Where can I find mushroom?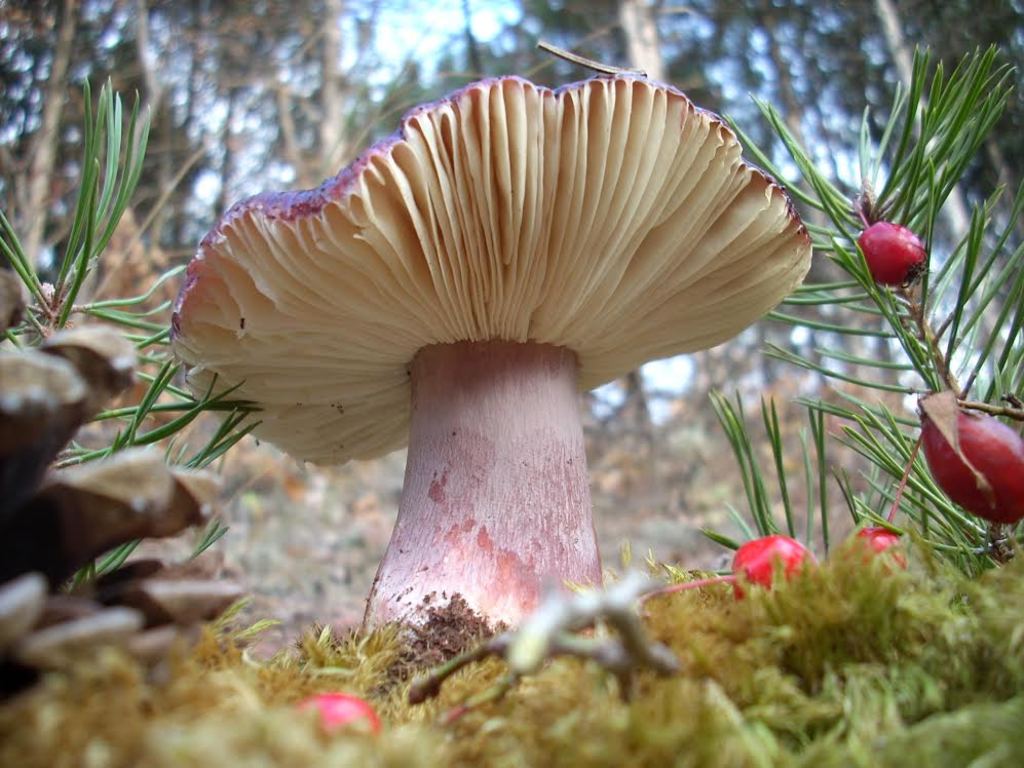
You can find it at <box>167,69,812,644</box>.
